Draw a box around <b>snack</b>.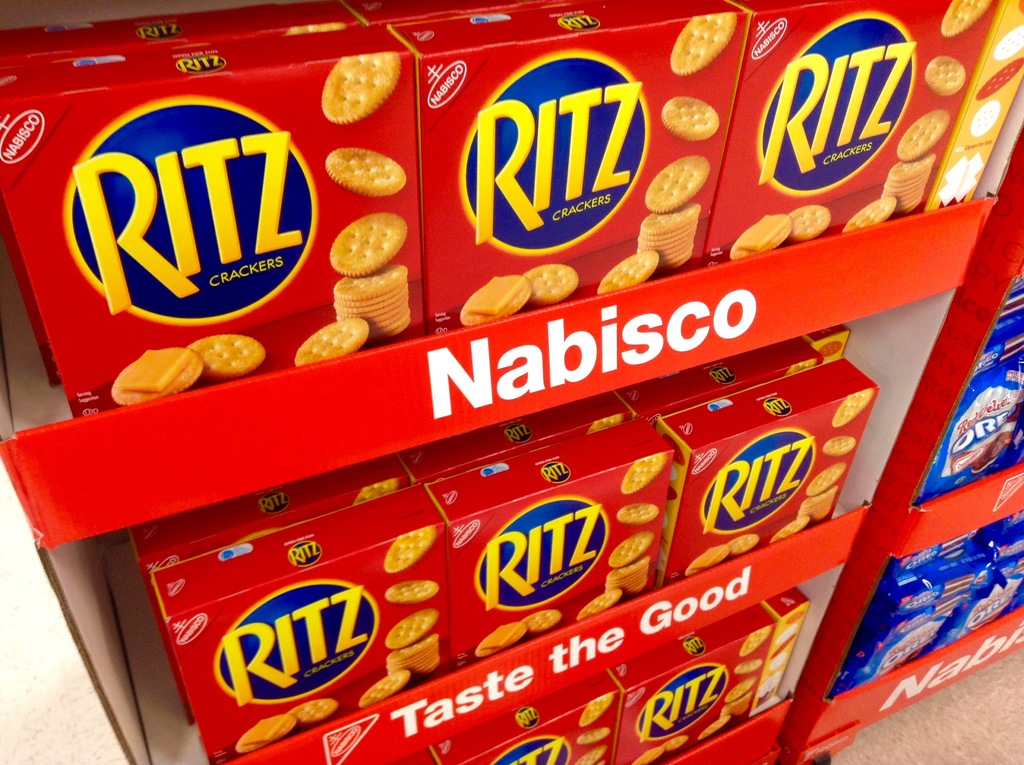
(left=328, top=150, right=404, bottom=191).
